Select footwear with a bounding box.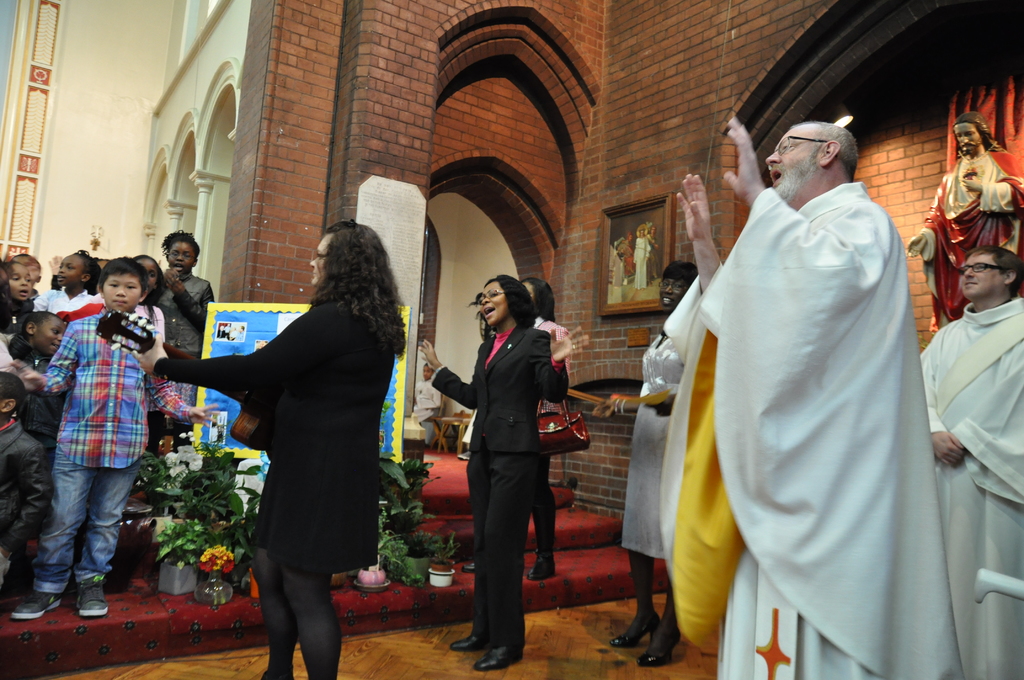
bbox=(445, 633, 477, 651).
